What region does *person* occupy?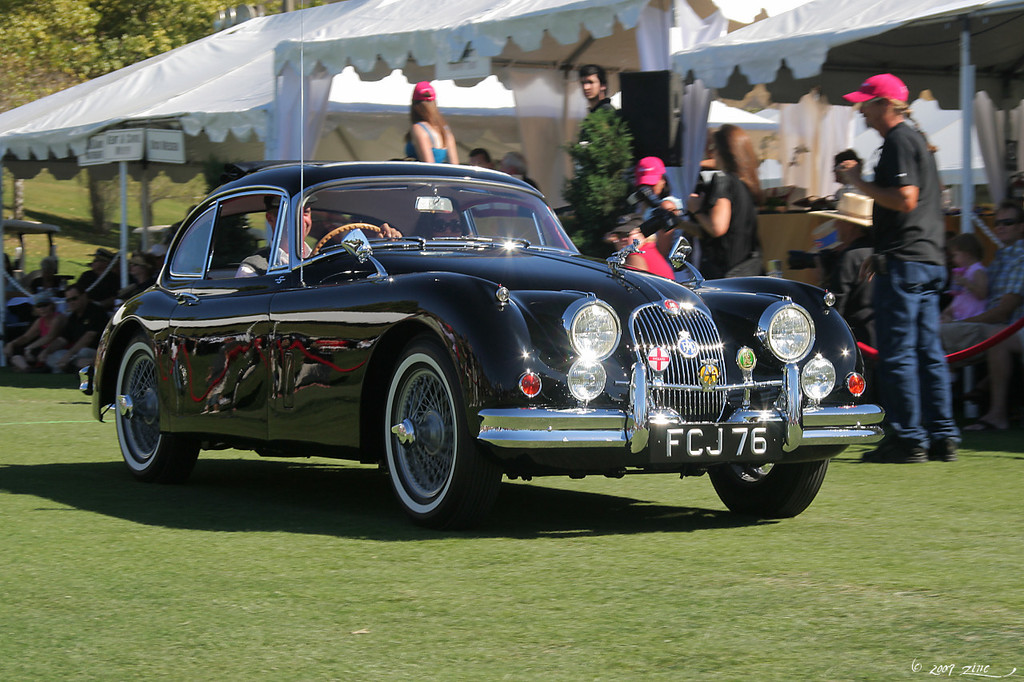
pyautogui.locateOnScreen(625, 156, 682, 250).
